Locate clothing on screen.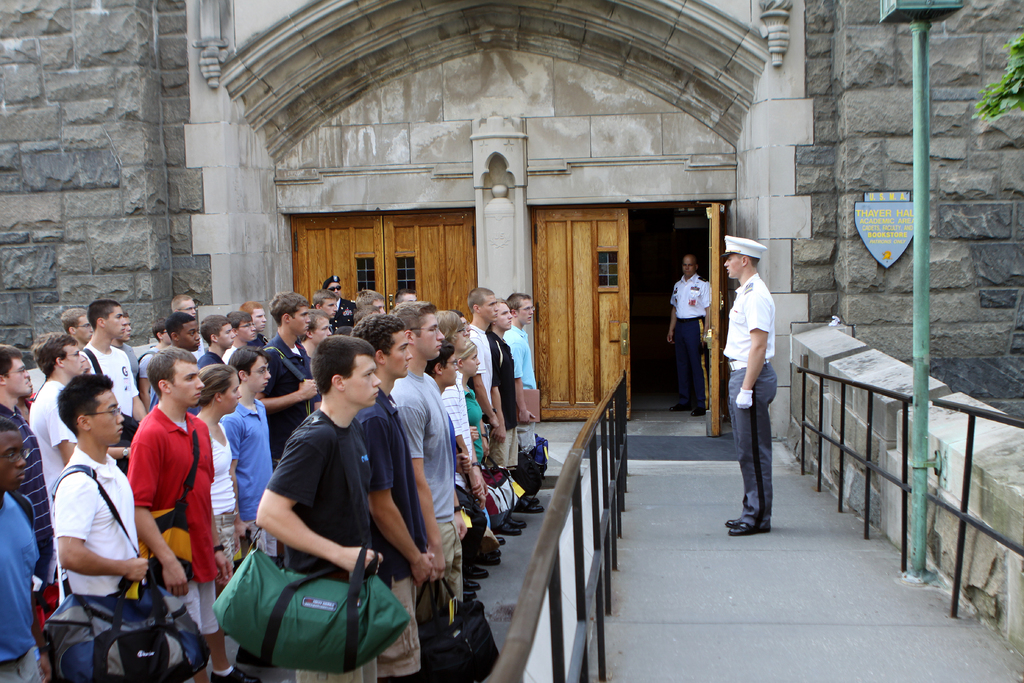
On screen at 0:495:61:682.
